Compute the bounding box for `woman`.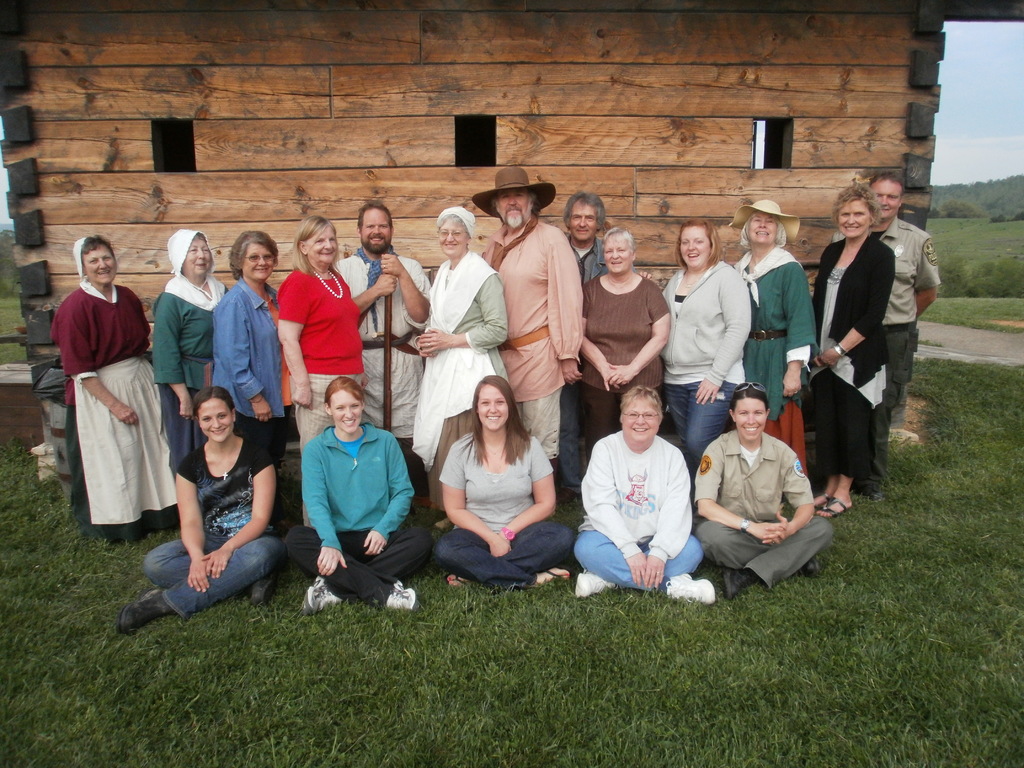
box=[575, 225, 668, 462].
